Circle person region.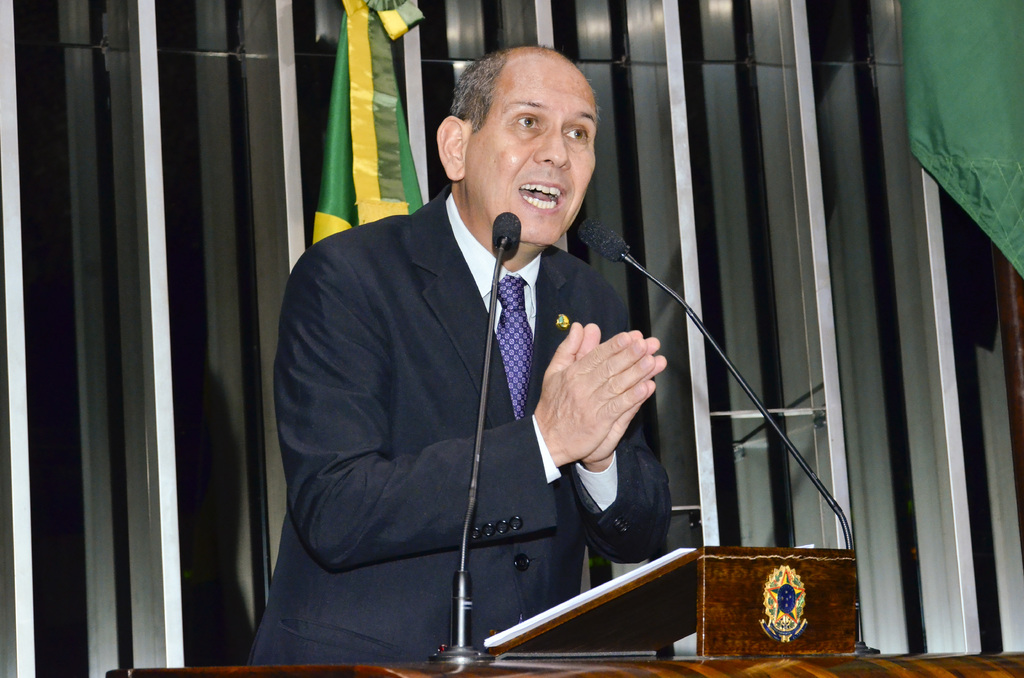
Region: 292 38 666 656.
